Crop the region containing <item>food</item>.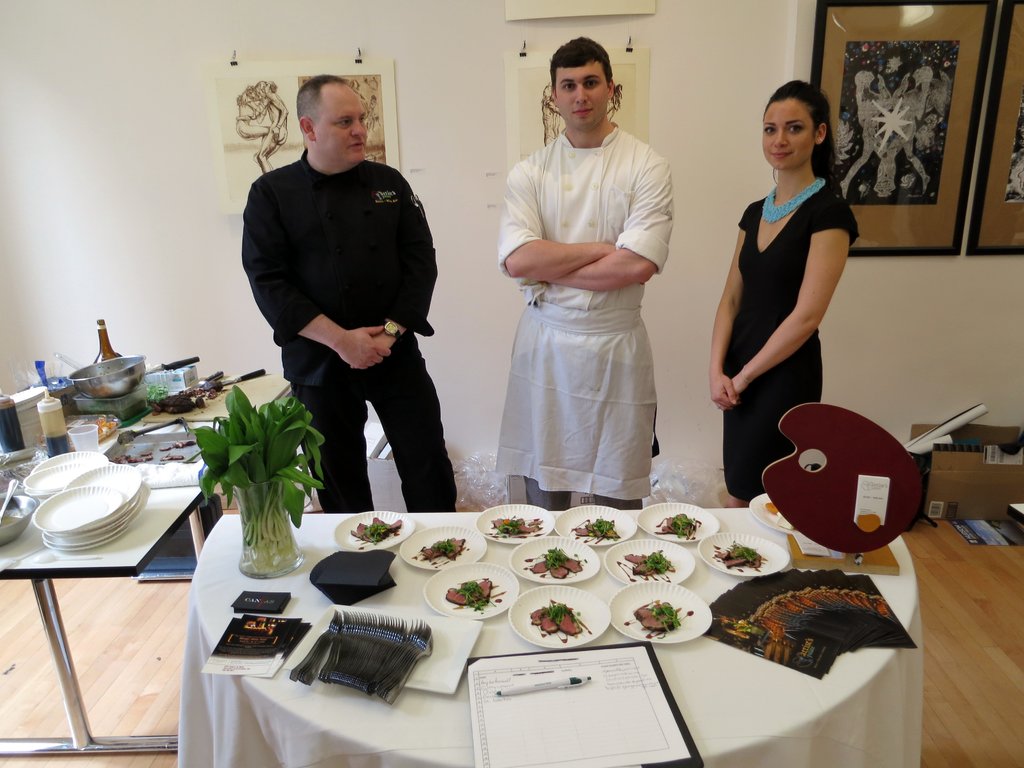
Crop region: locate(488, 510, 548, 543).
